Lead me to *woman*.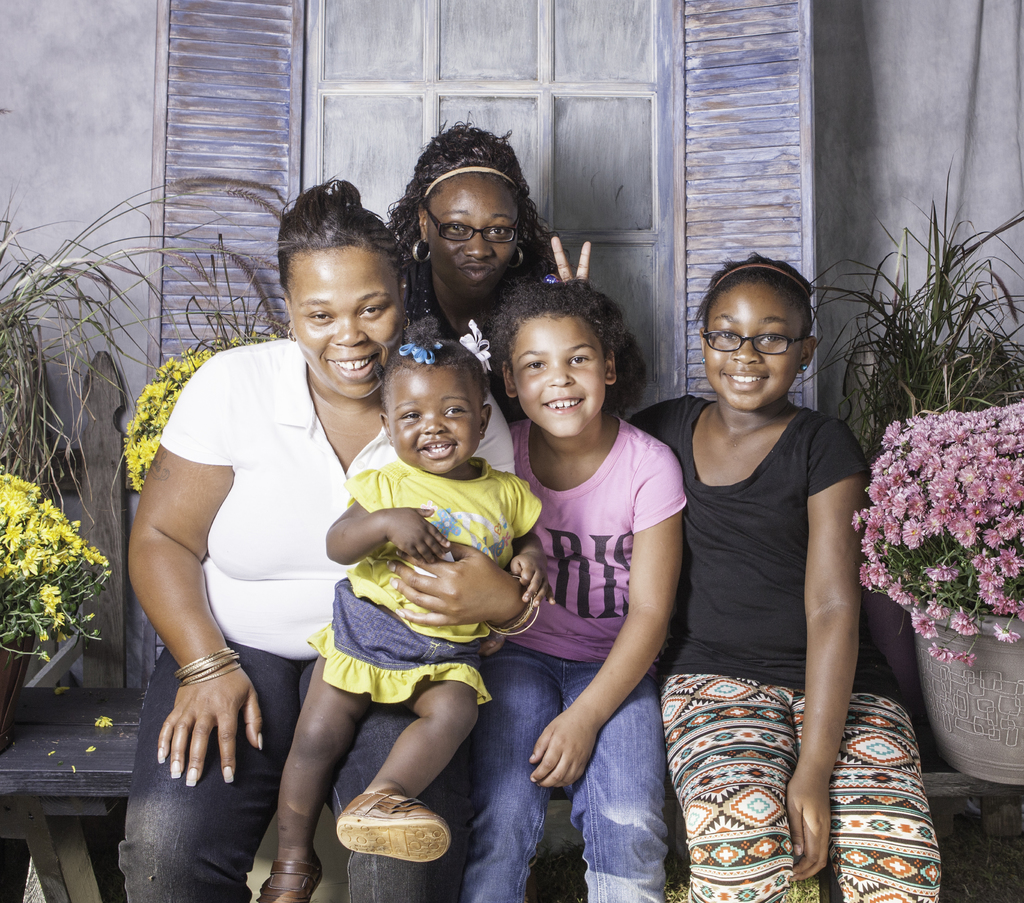
Lead to 118, 173, 479, 902.
